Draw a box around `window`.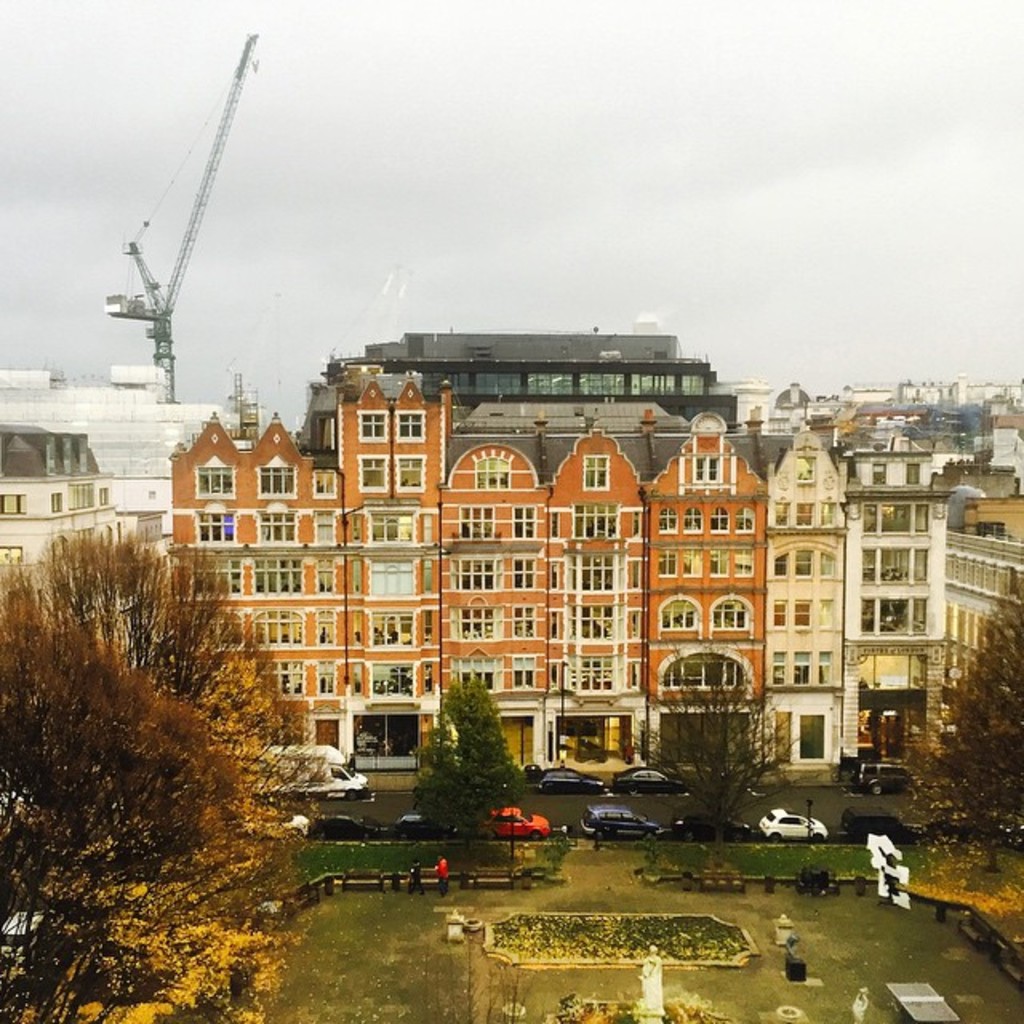
x1=674, y1=510, x2=702, y2=538.
